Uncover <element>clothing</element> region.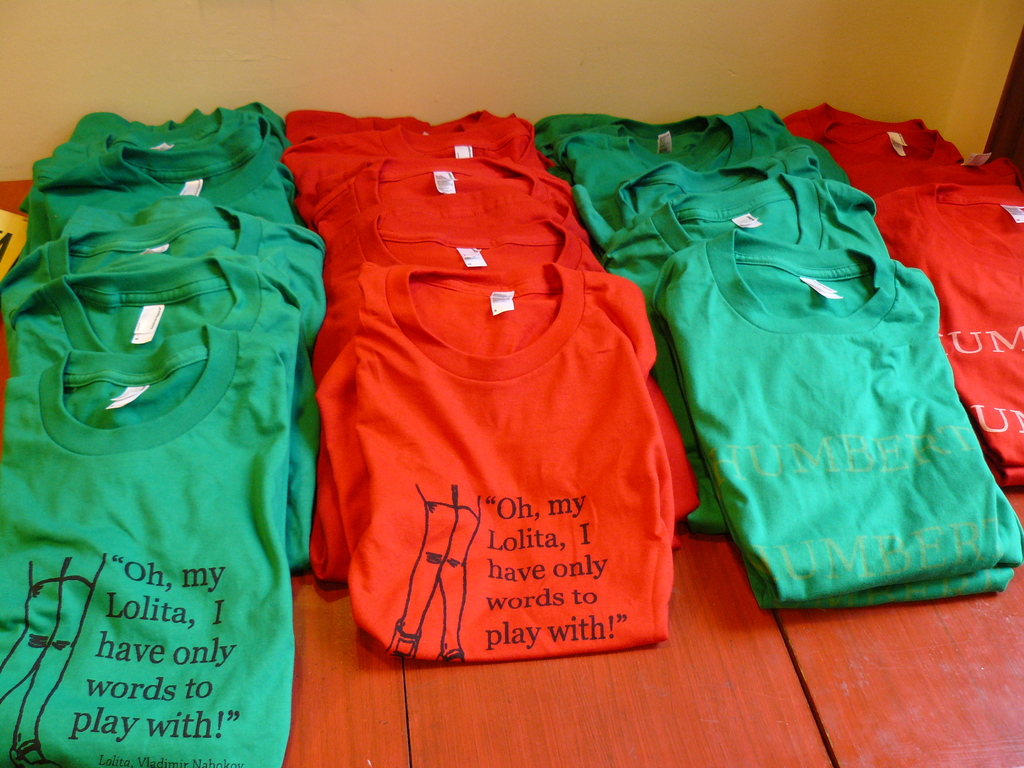
Uncovered: pyautogui.locateOnScreen(0, 317, 299, 767).
